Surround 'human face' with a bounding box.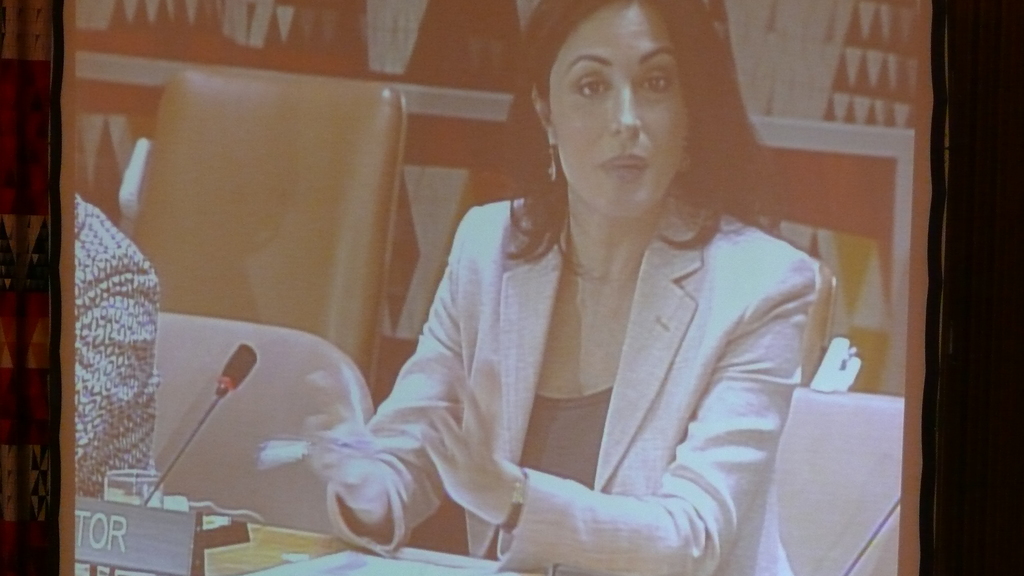
(547, 1, 685, 218).
